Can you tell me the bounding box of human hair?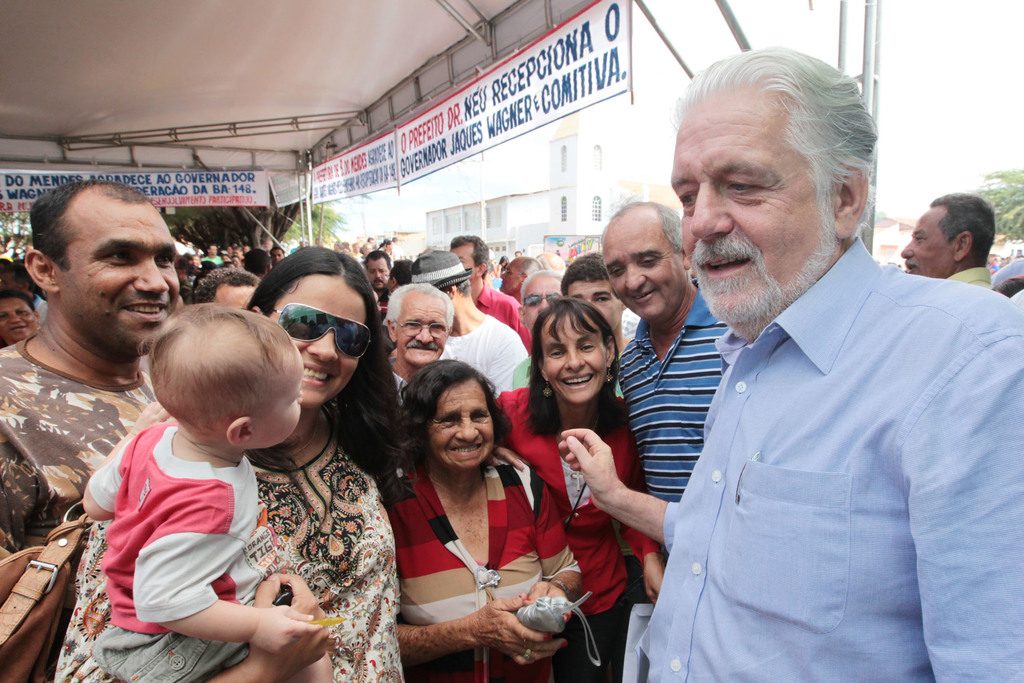
364, 250, 391, 270.
